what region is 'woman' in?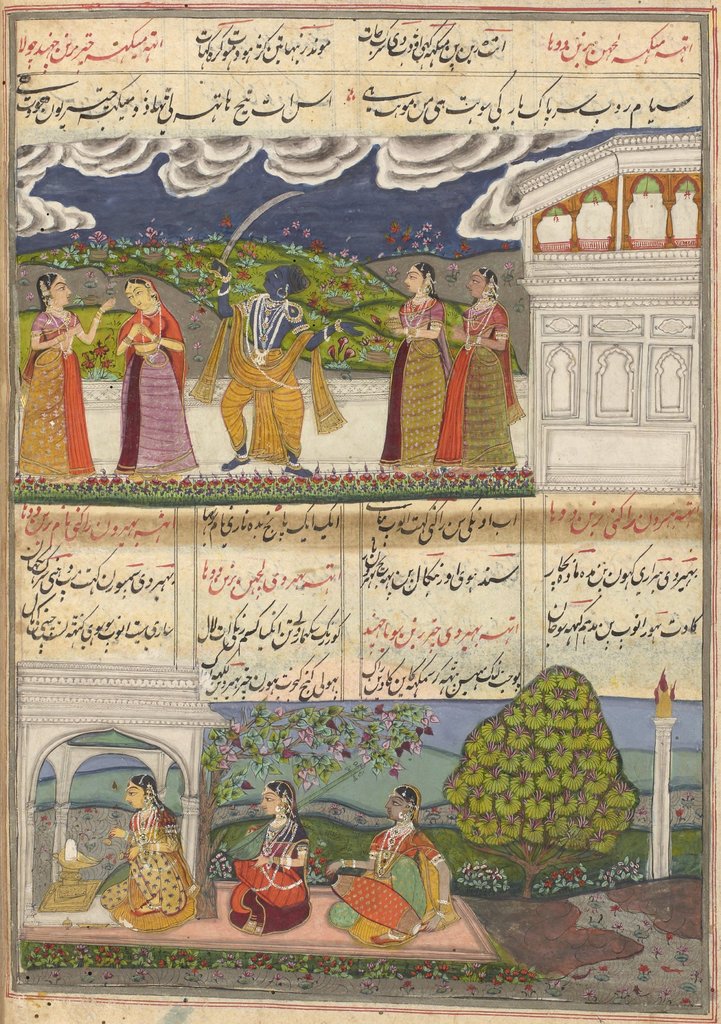
detection(372, 259, 461, 464).
